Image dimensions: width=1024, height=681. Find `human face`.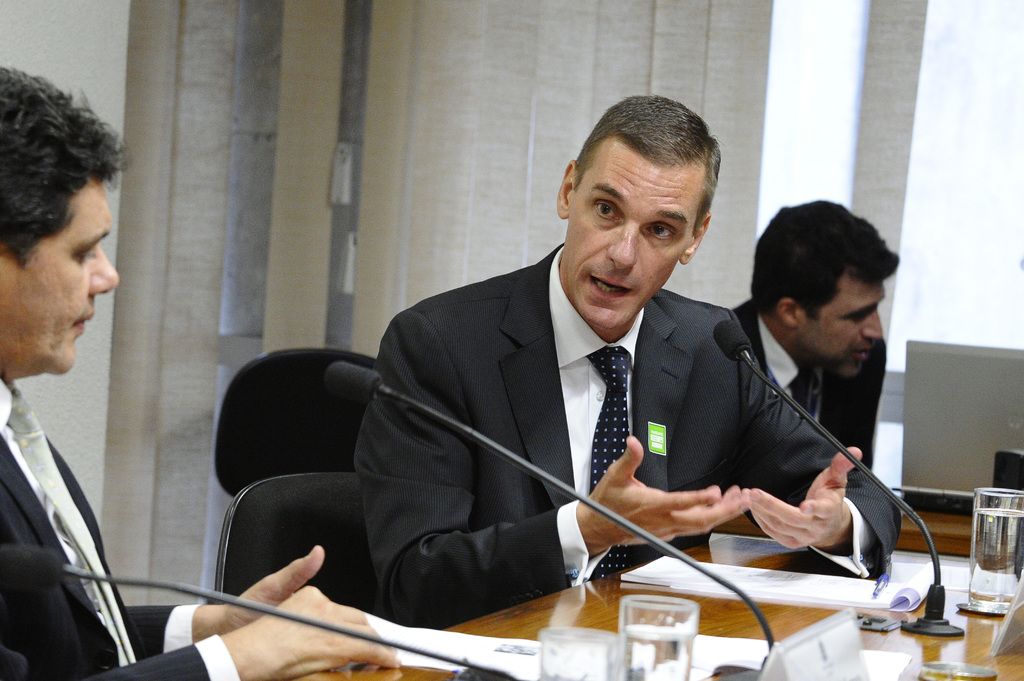
left=0, top=182, right=123, bottom=371.
